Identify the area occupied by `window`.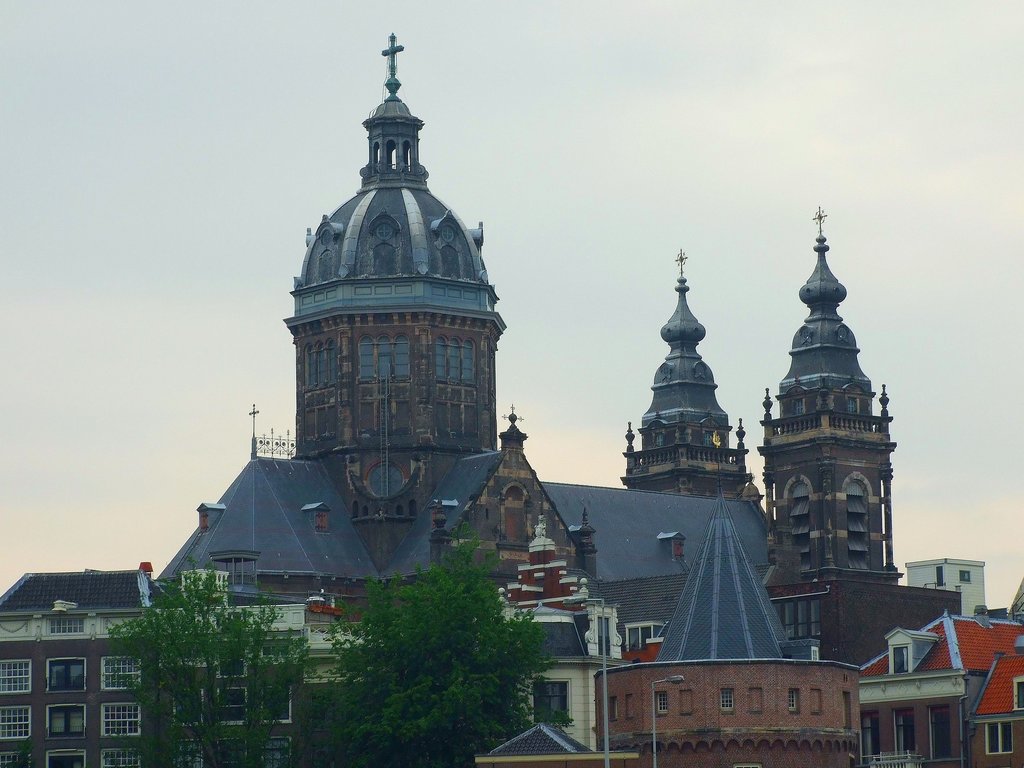
Area: {"x1": 892, "y1": 709, "x2": 916, "y2": 763}.
